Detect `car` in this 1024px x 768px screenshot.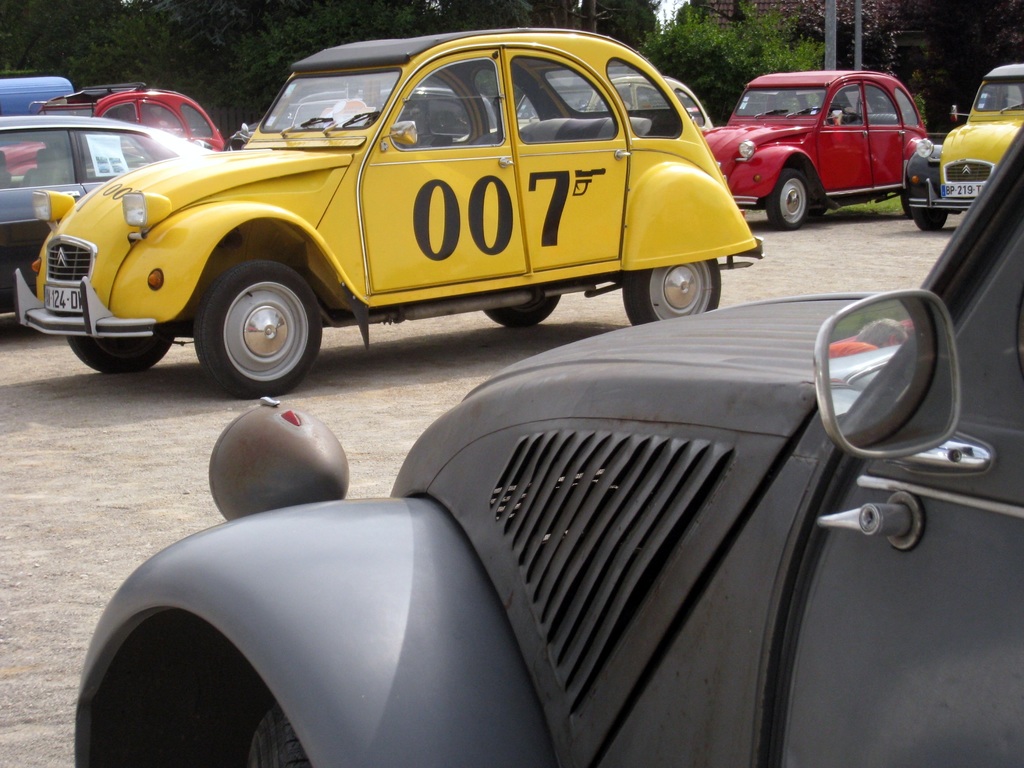
Detection: pyautogui.locateOnScreen(700, 62, 936, 230).
